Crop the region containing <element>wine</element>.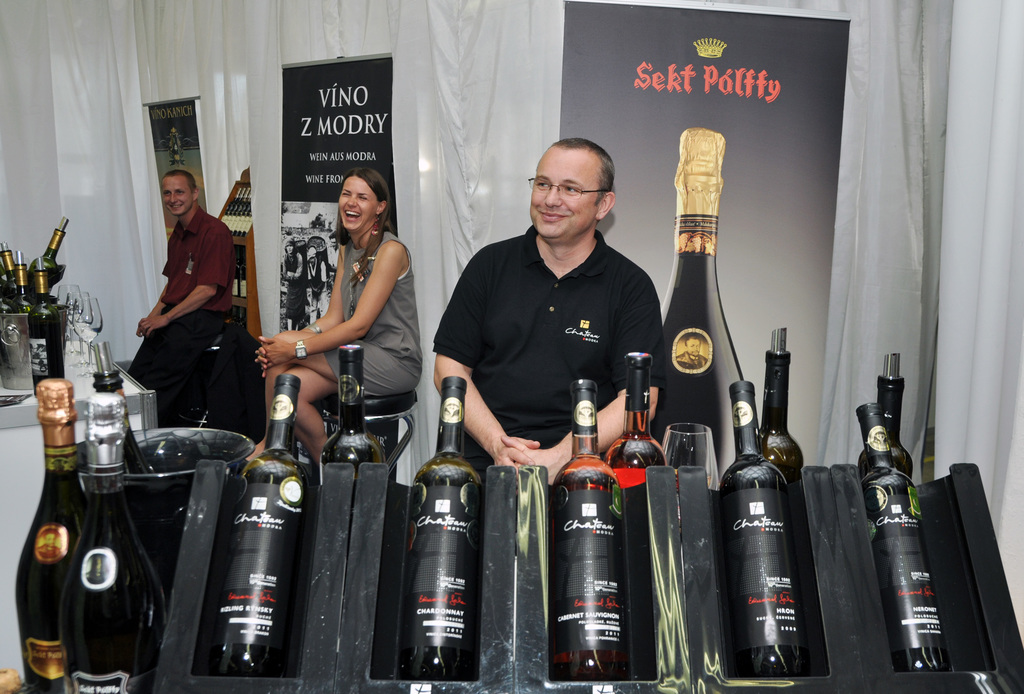
Crop region: box=[11, 378, 92, 693].
